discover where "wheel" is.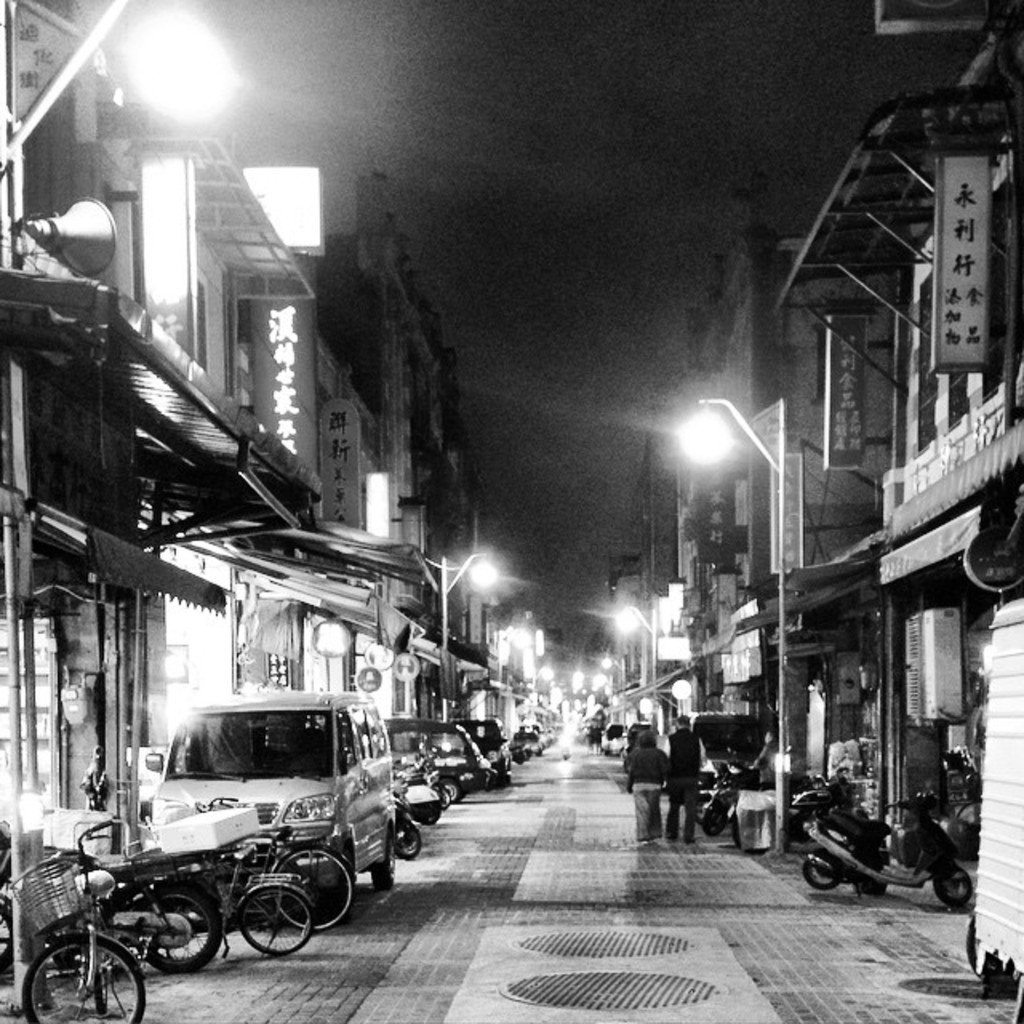
Discovered at {"left": 240, "top": 880, "right": 322, "bottom": 957}.
